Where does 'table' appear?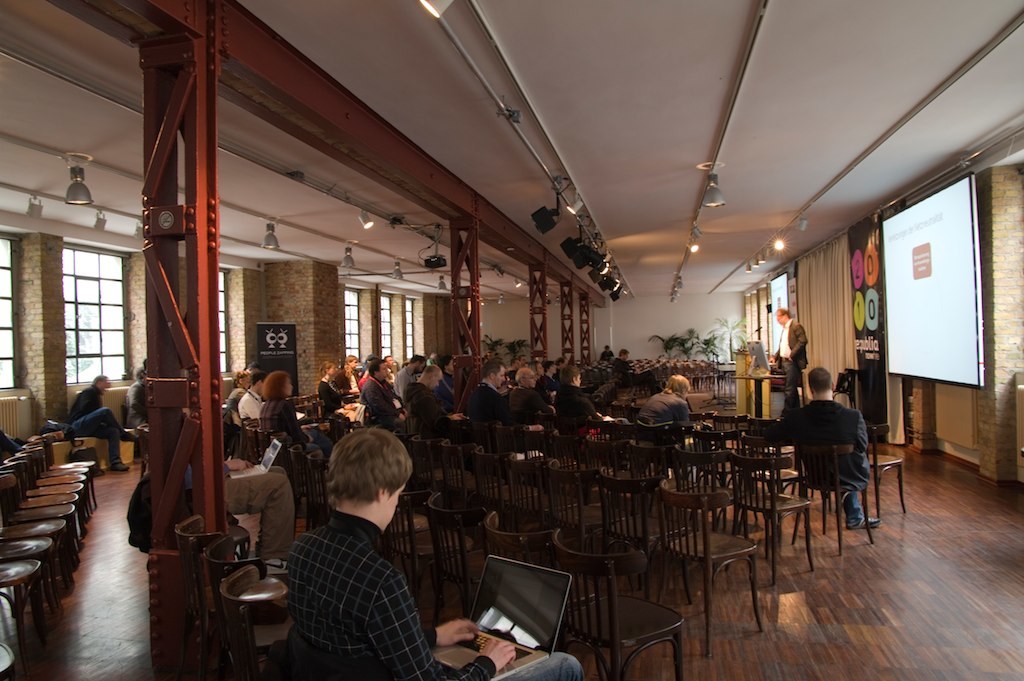
Appears at bbox=(727, 376, 787, 414).
